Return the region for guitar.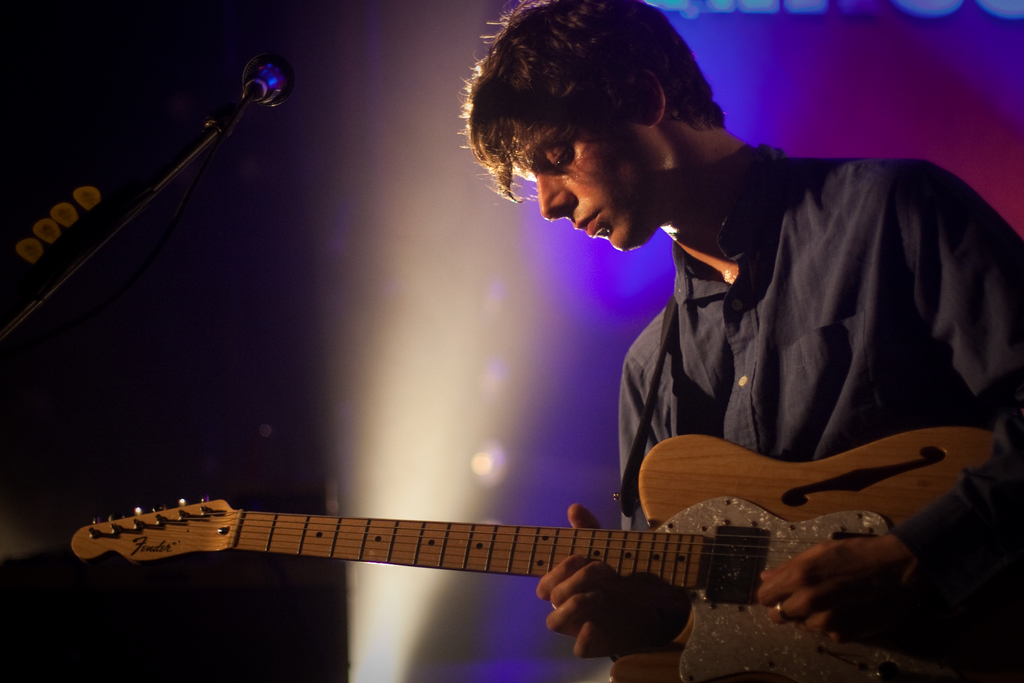
<box>68,432,1000,680</box>.
